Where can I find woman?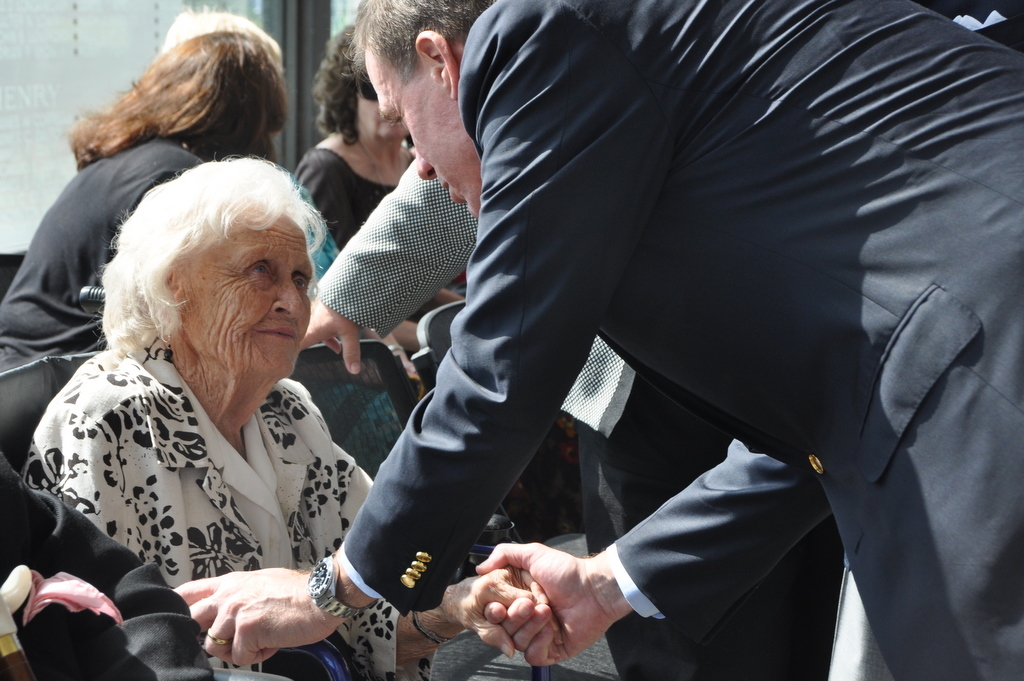
You can find it at 294/23/464/351.
